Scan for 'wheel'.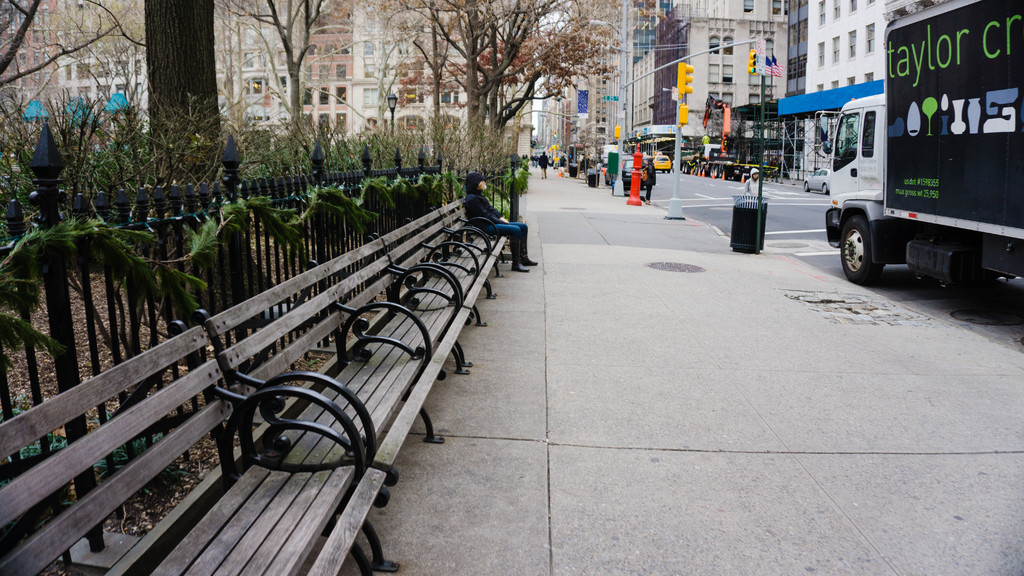
Scan result: box(842, 215, 885, 286).
